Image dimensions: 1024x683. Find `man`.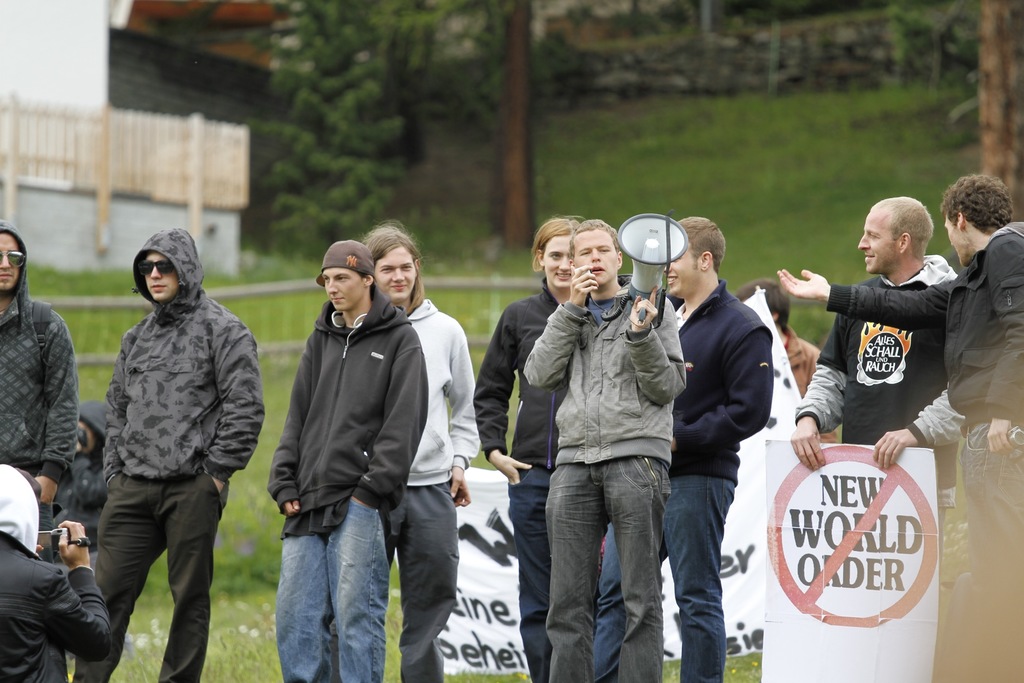
<box>265,233,426,682</box>.
